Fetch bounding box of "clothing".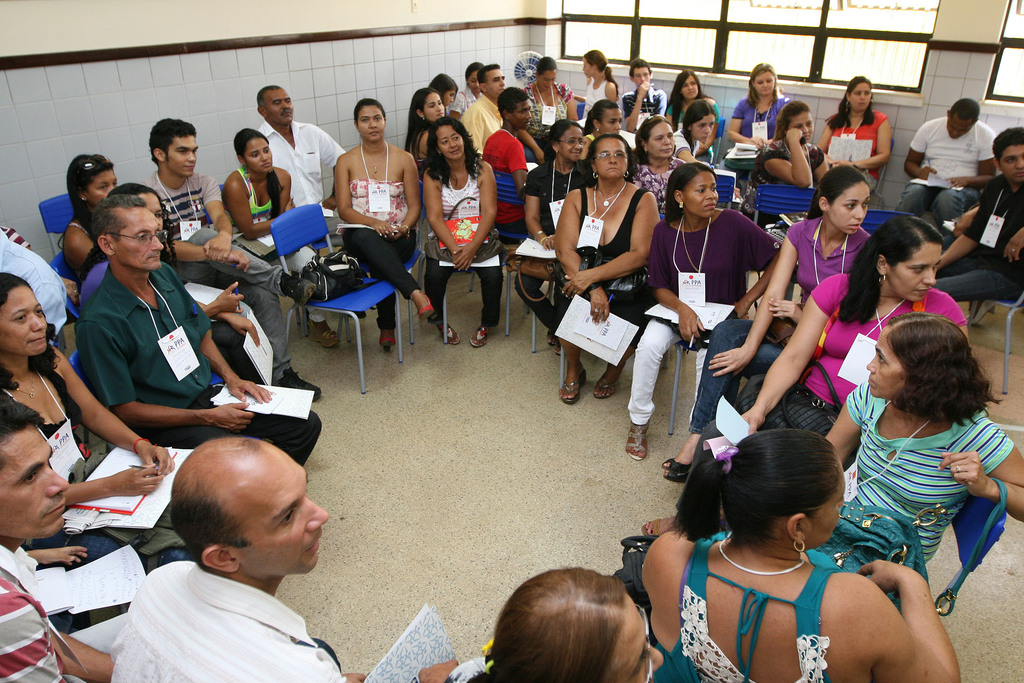
Bbox: 737,86,788,130.
